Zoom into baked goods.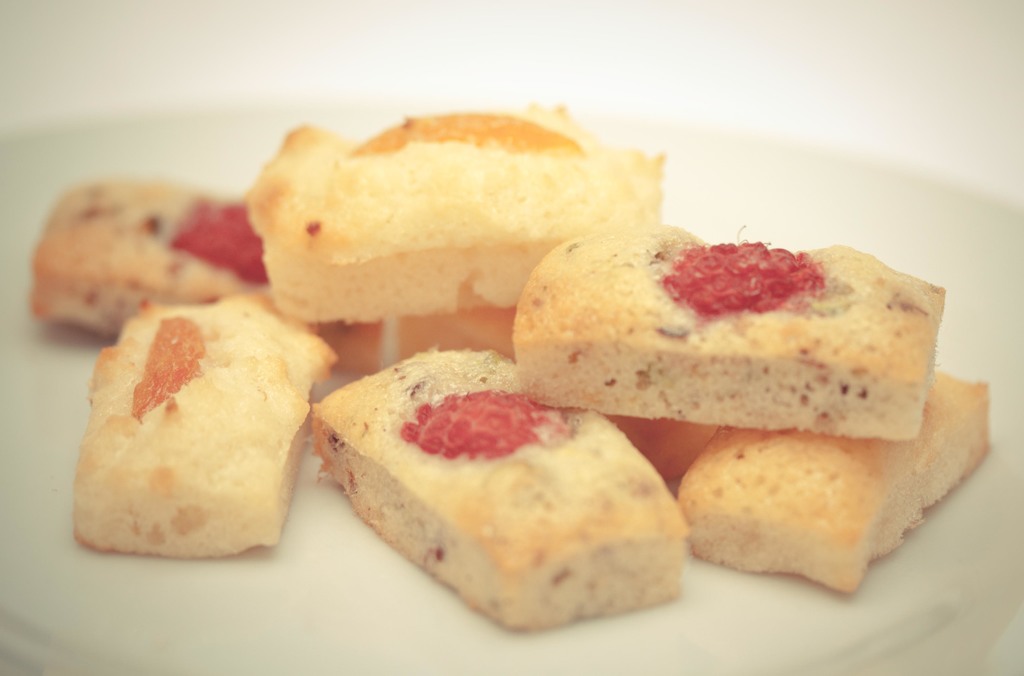
Zoom target: [x1=308, y1=348, x2=685, y2=630].
